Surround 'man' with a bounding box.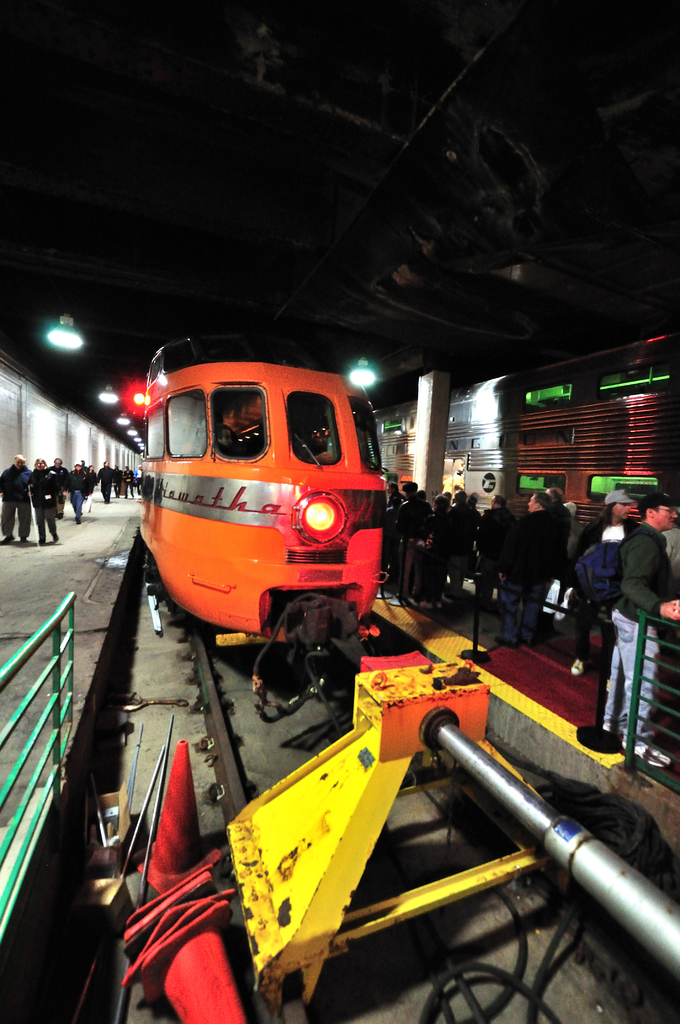
select_region(579, 483, 629, 551).
